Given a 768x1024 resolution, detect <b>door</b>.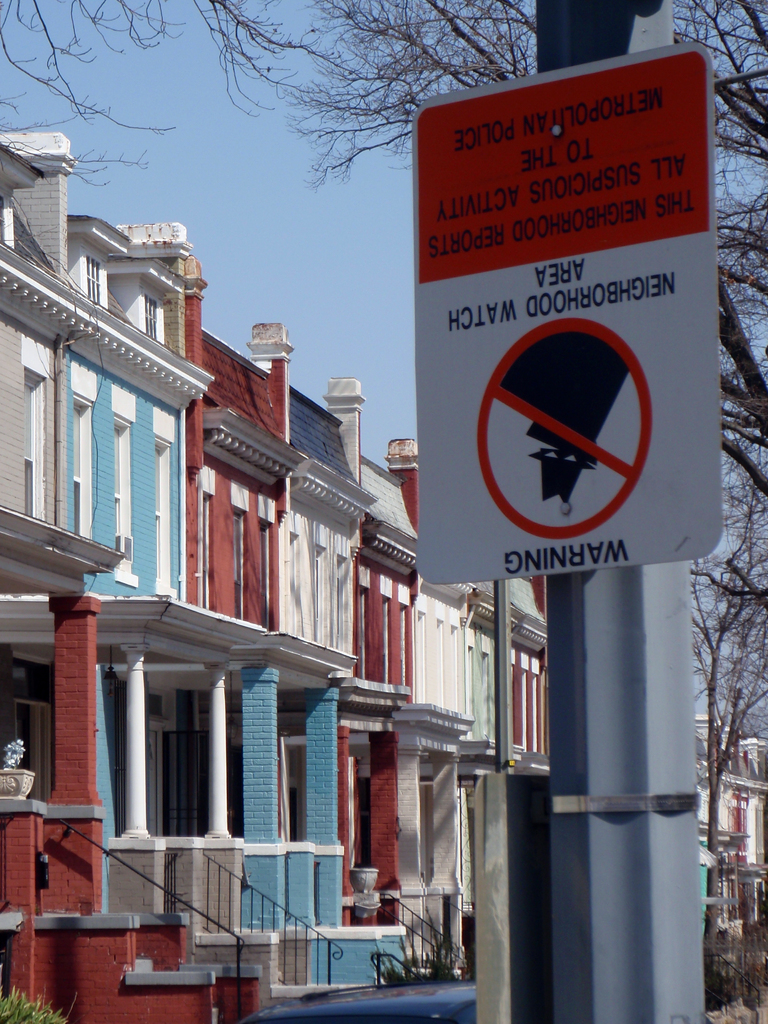
(26, 708, 43, 800).
